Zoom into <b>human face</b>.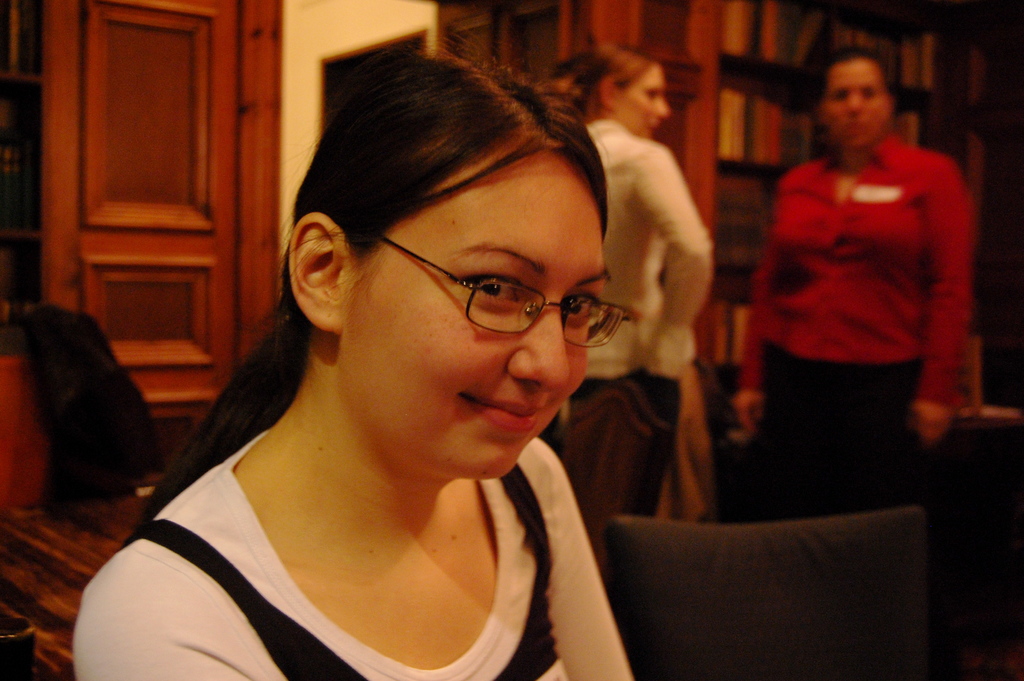
Zoom target: {"left": 821, "top": 62, "right": 890, "bottom": 148}.
